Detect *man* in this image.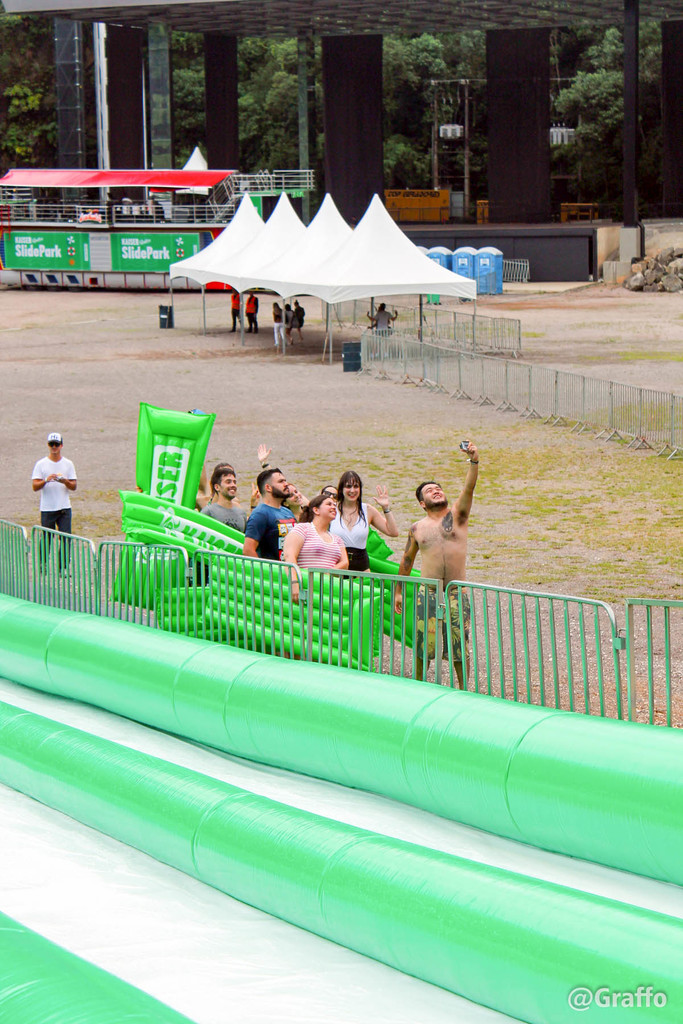
Detection: bbox=[243, 468, 302, 572].
